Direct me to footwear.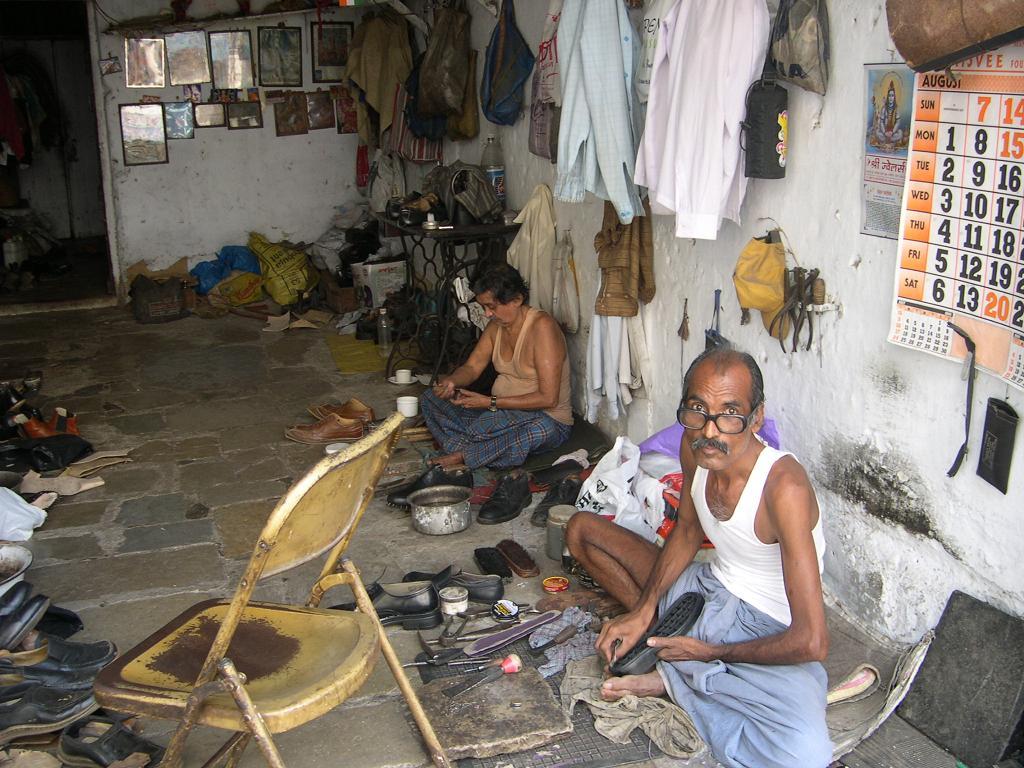
Direction: [x1=1, y1=379, x2=36, y2=419].
